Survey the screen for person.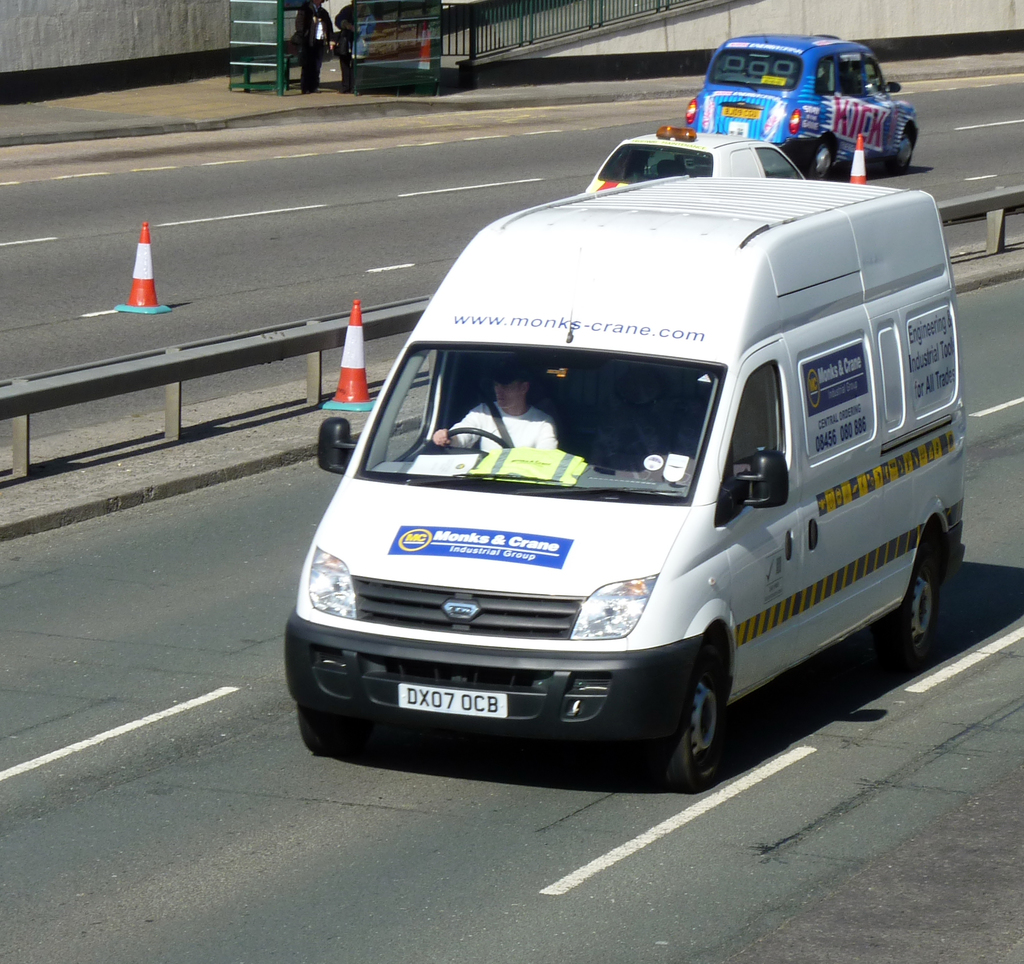
Survey found: 291 0 337 93.
